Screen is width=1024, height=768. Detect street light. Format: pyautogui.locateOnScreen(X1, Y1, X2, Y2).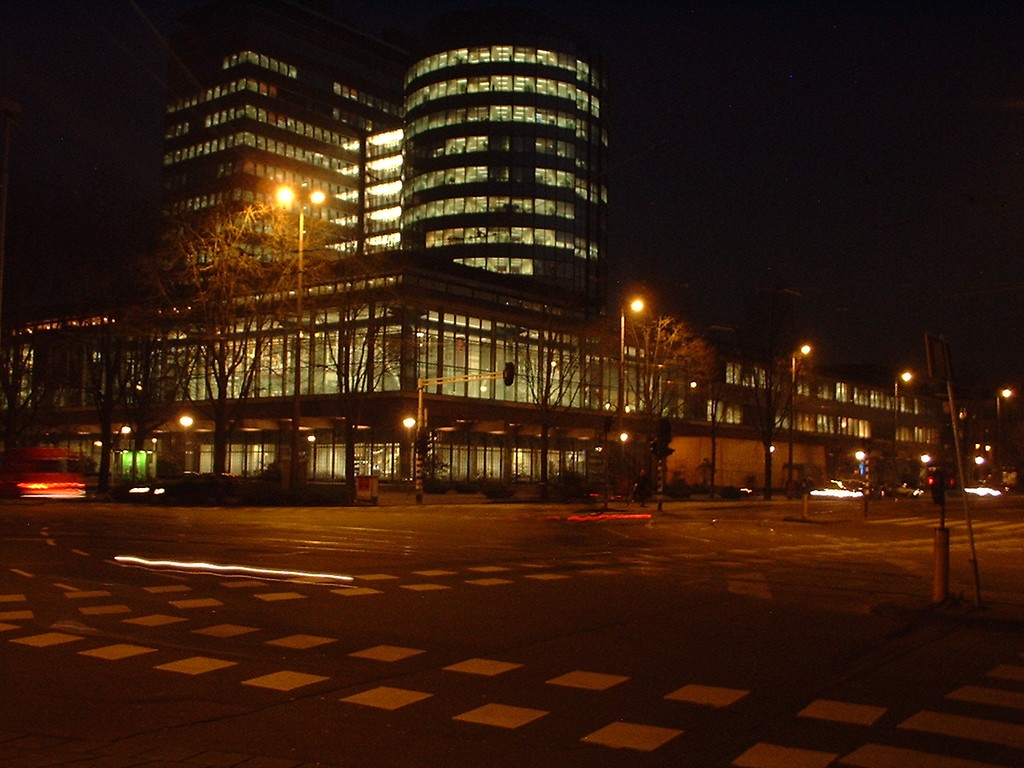
pyautogui.locateOnScreen(617, 294, 645, 500).
